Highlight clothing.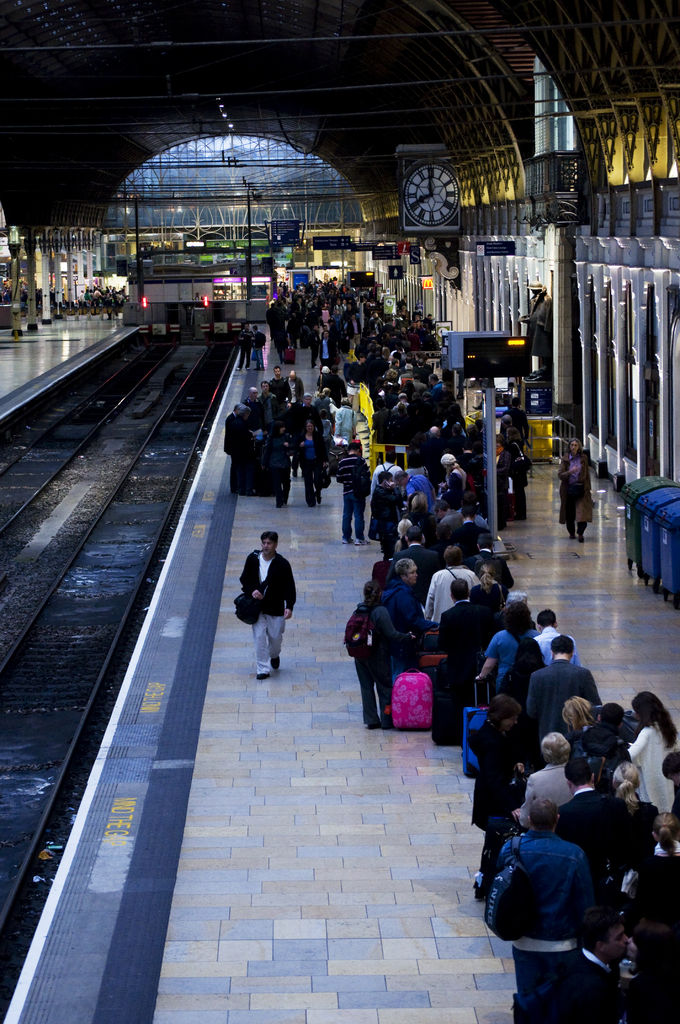
Highlighted region: 551 788 631 894.
